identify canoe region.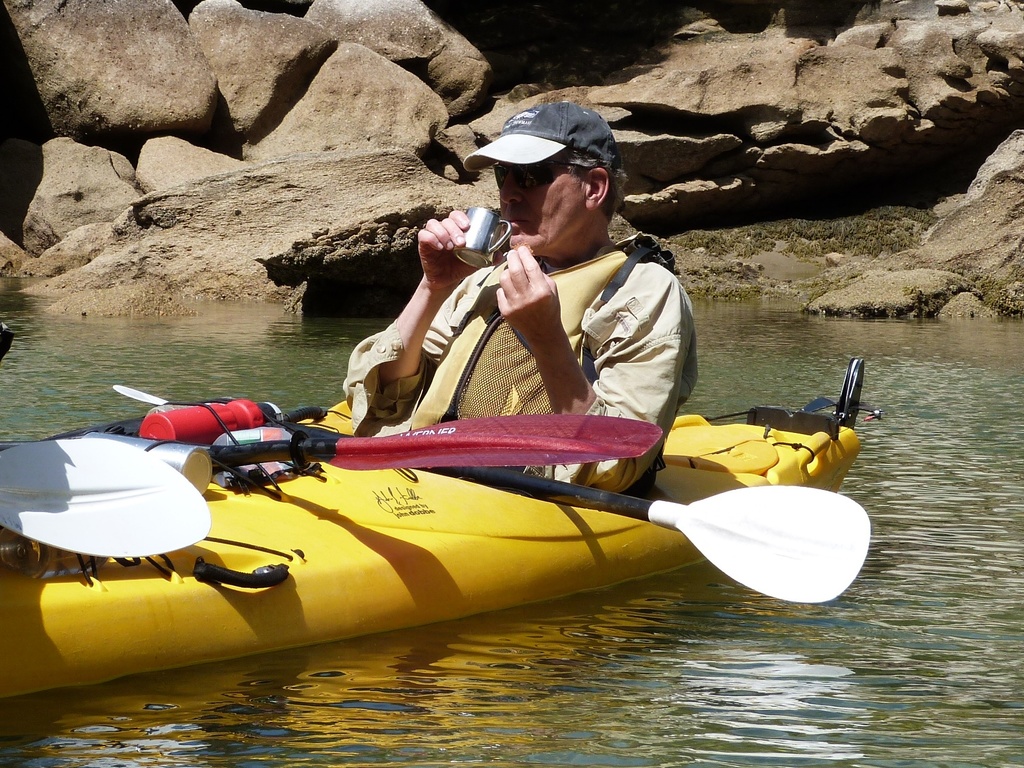
Region: l=4, t=420, r=871, b=663.
